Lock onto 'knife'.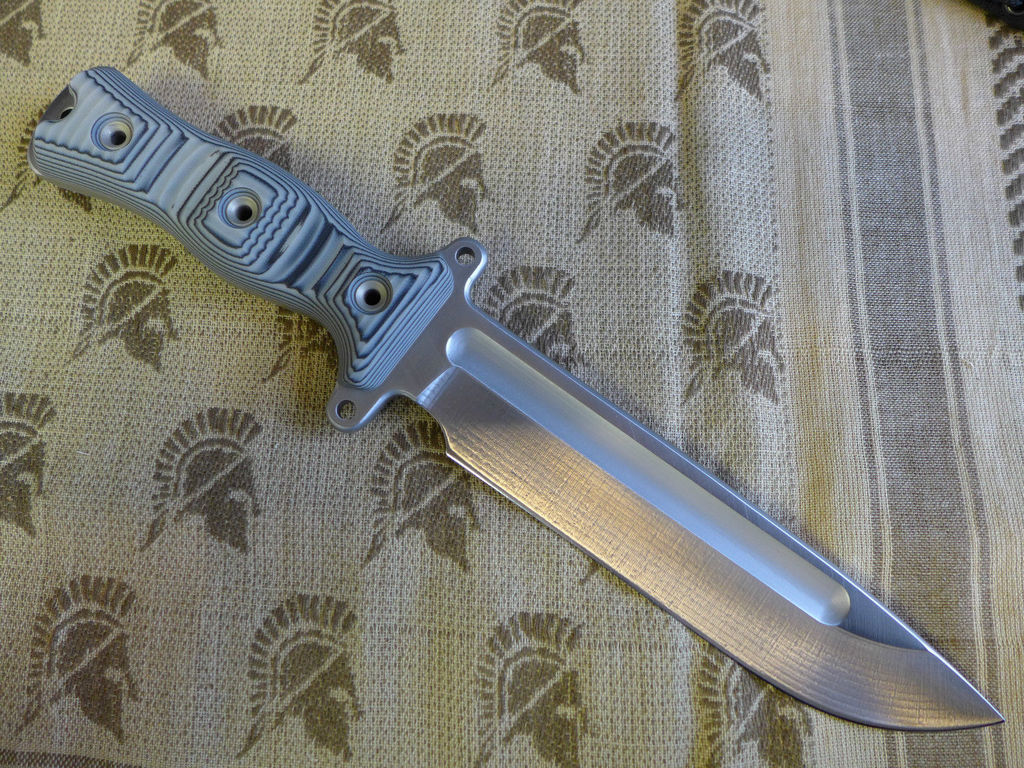
Locked: pyautogui.locateOnScreen(27, 60, 1004, 735).
